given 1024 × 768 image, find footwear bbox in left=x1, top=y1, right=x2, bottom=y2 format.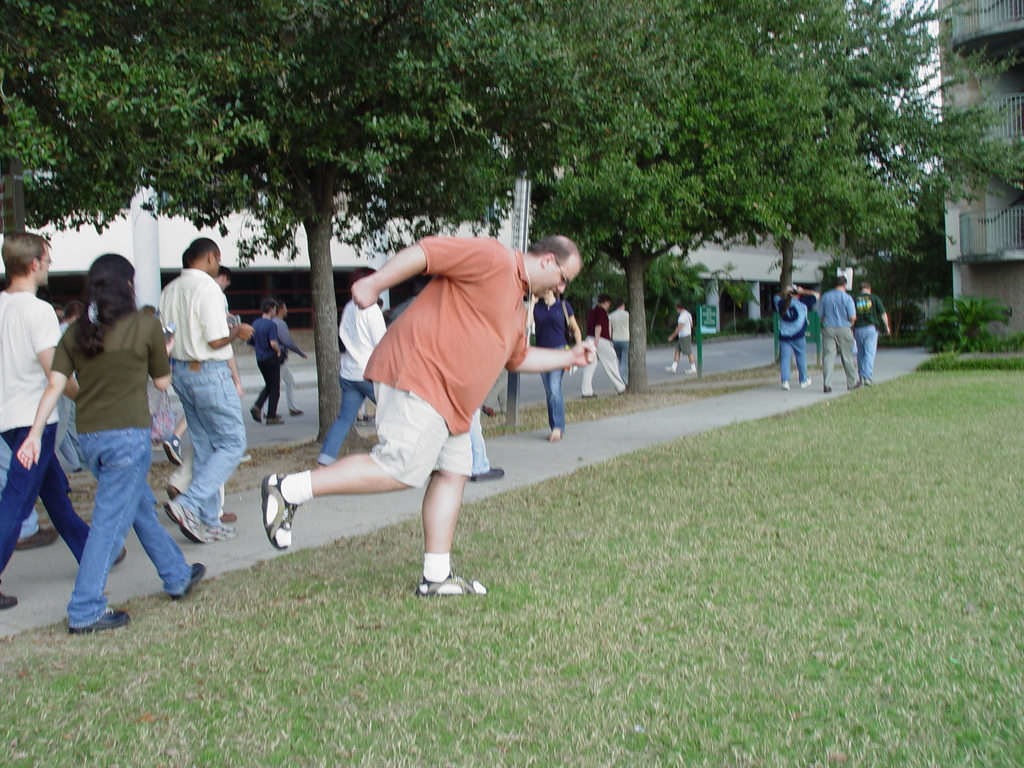
left=112, top=542, right=128, bottom=563.
